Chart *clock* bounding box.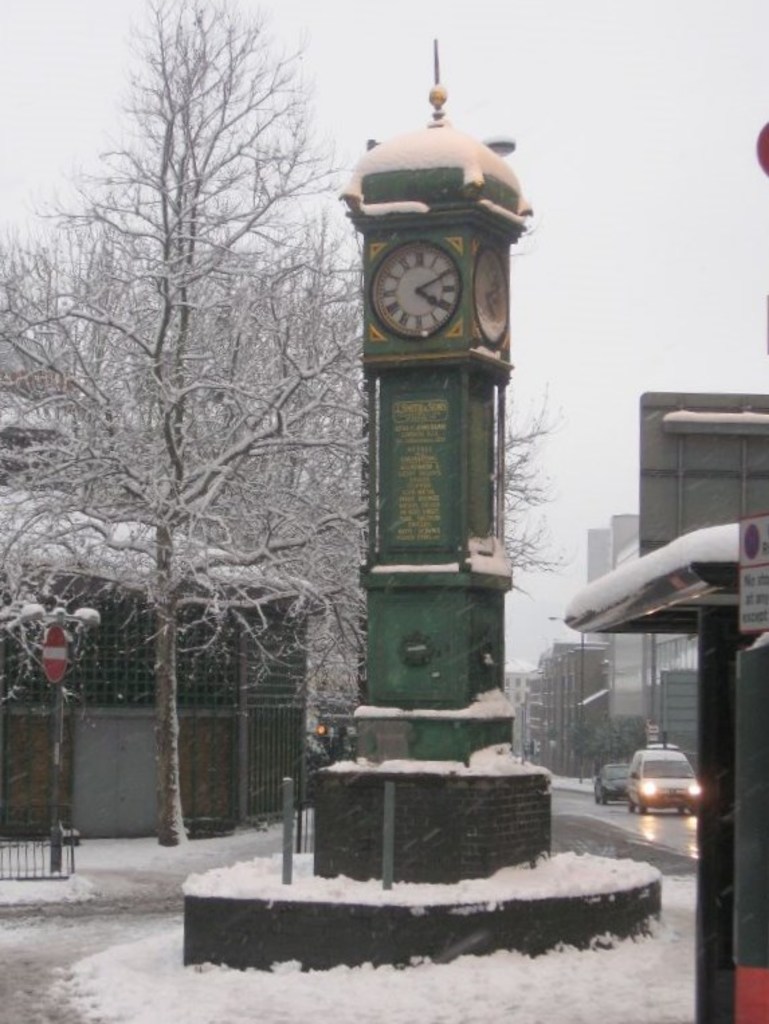
Charted: l=472, t=246, r=510, b=344.
